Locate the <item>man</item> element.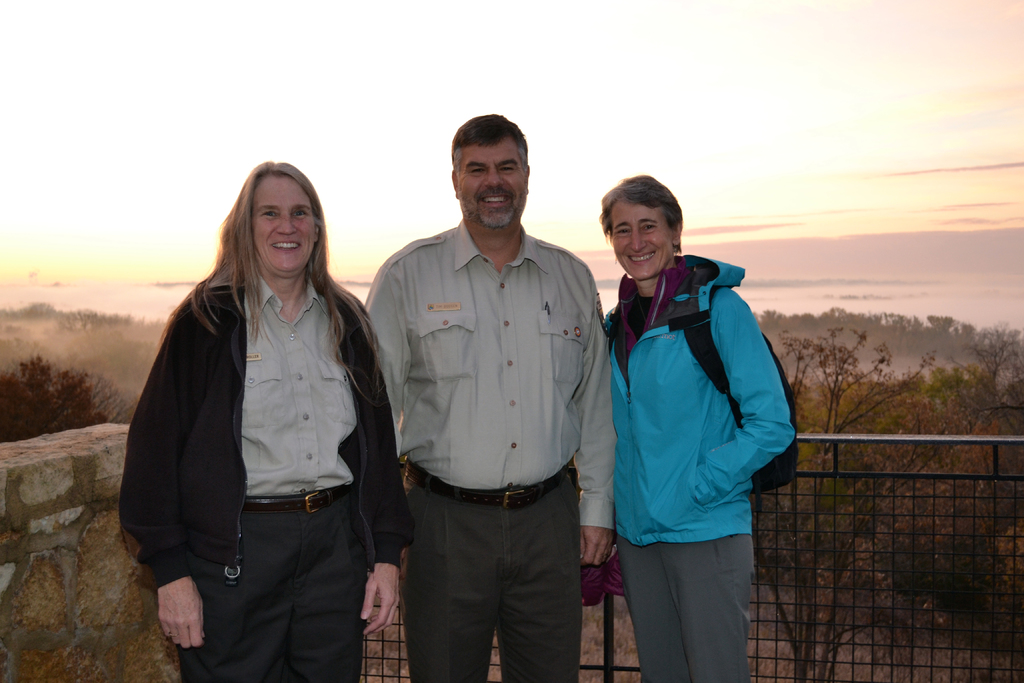
Element bbox: 358 109 621 682.
